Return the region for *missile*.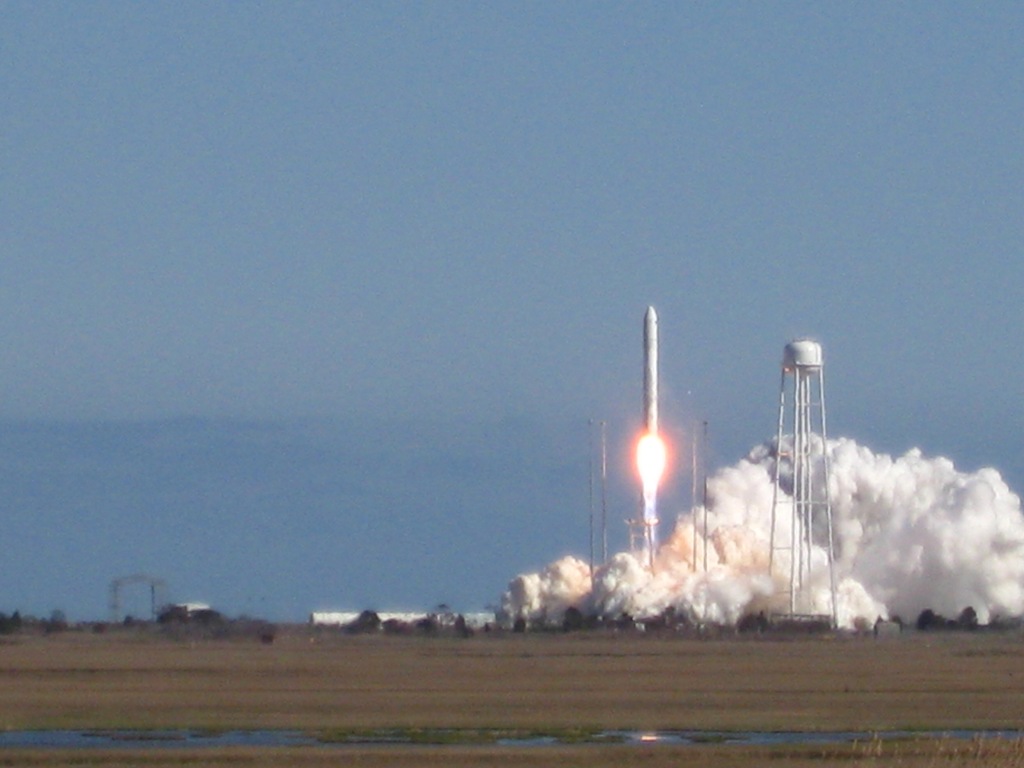
rect(641, 304, 661, 435).
